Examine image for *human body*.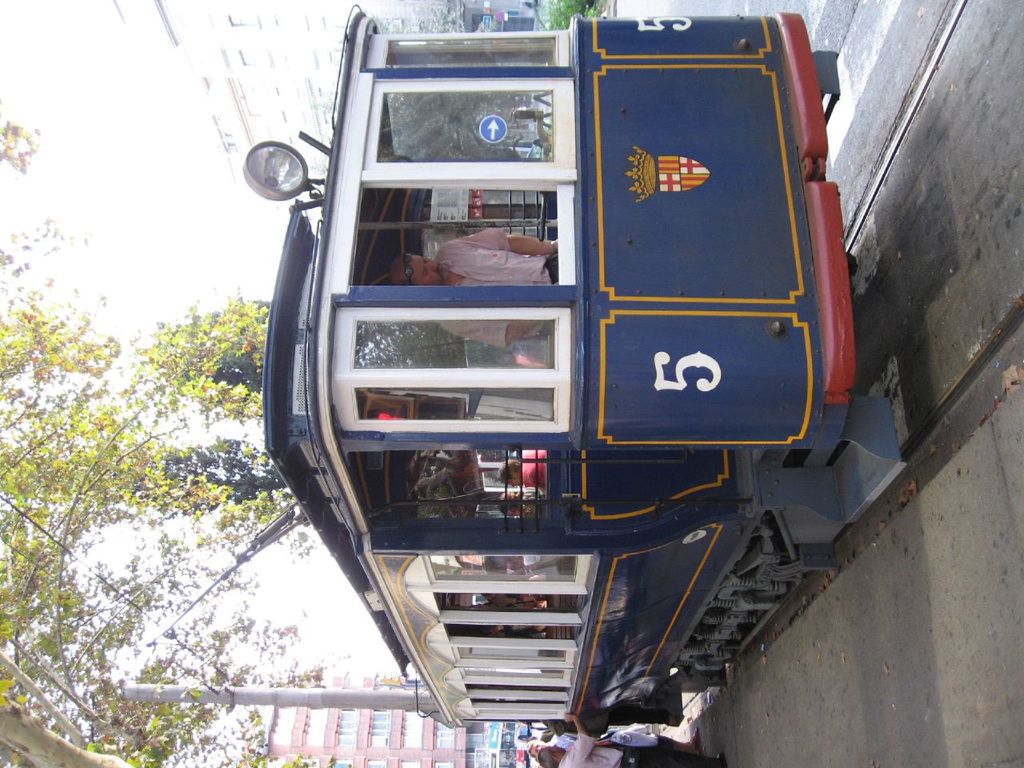
Examination result: [386,224,560,353].
